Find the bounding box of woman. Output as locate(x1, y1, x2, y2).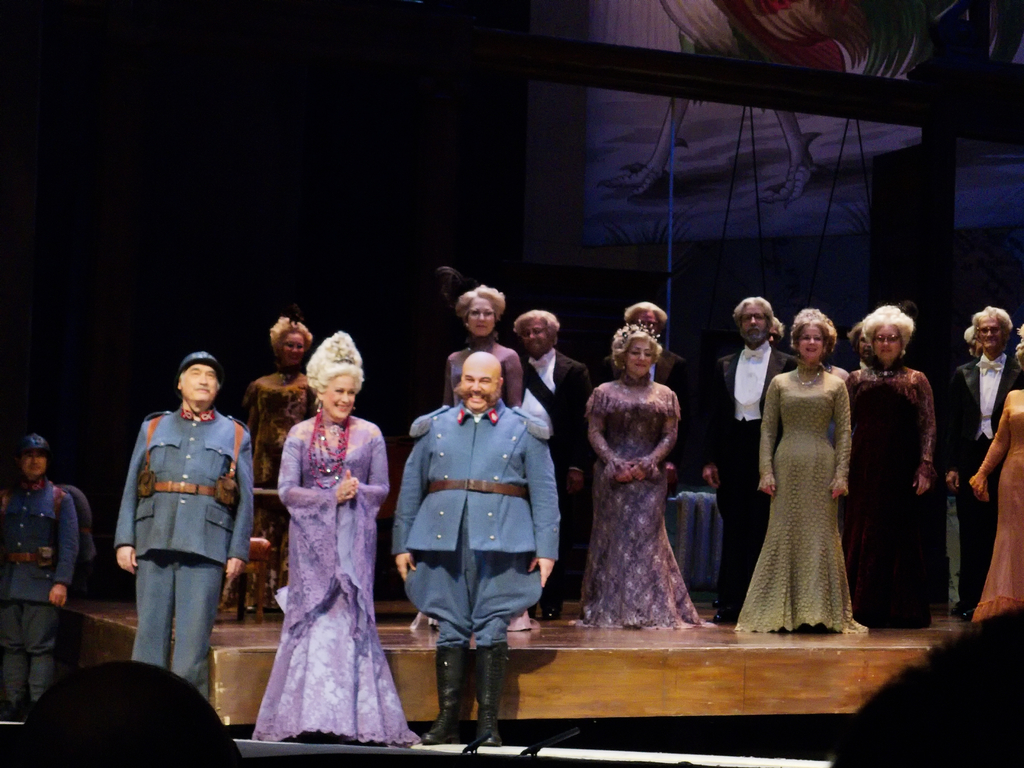
locate(836, 304, 945, 636).
